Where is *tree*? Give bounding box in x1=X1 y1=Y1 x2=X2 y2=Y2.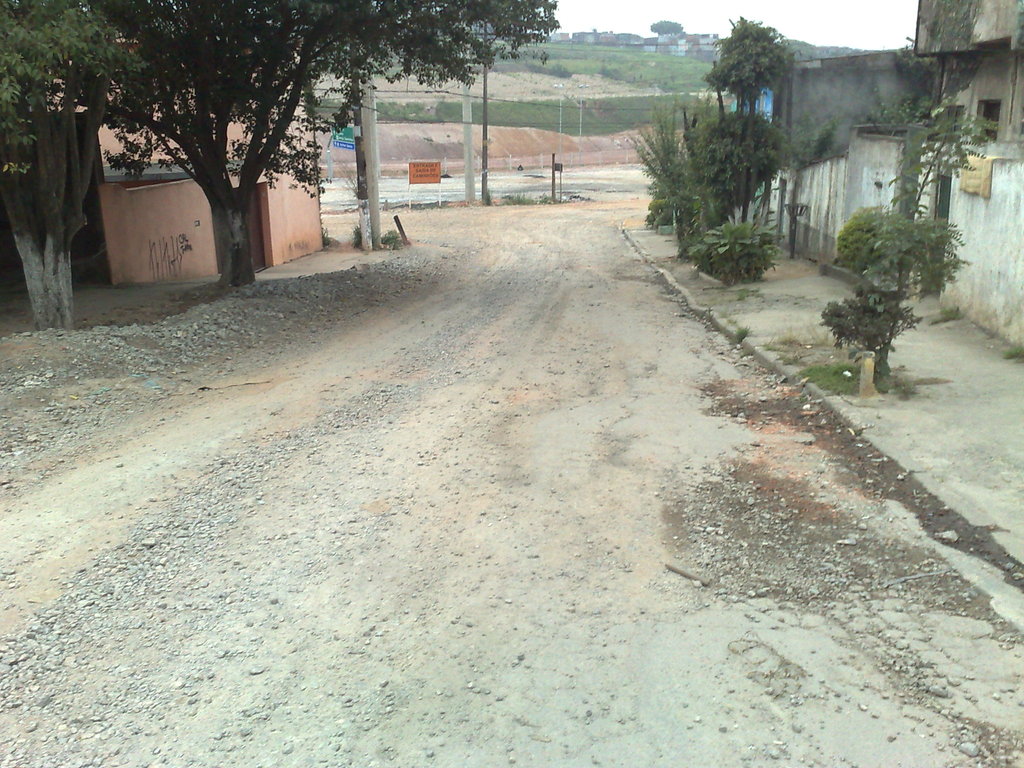
x1=705 y1=16 x2=794 y2=225.
